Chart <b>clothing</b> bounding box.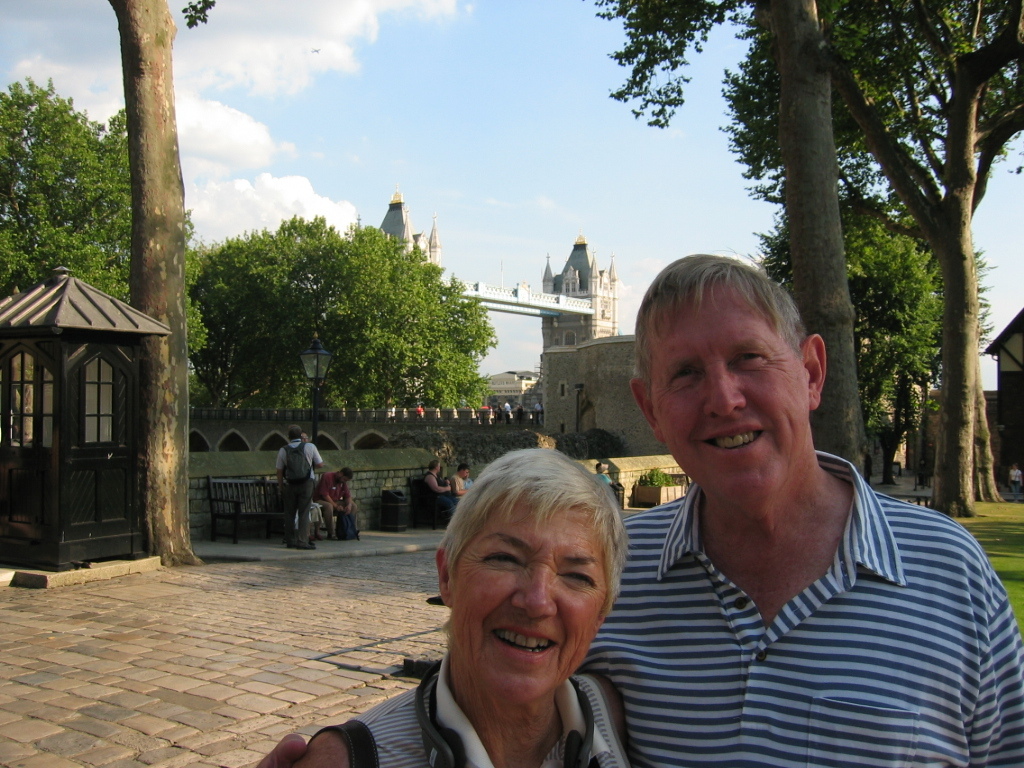
Charted: (left=311, top=656, right=649, bottom=767).
